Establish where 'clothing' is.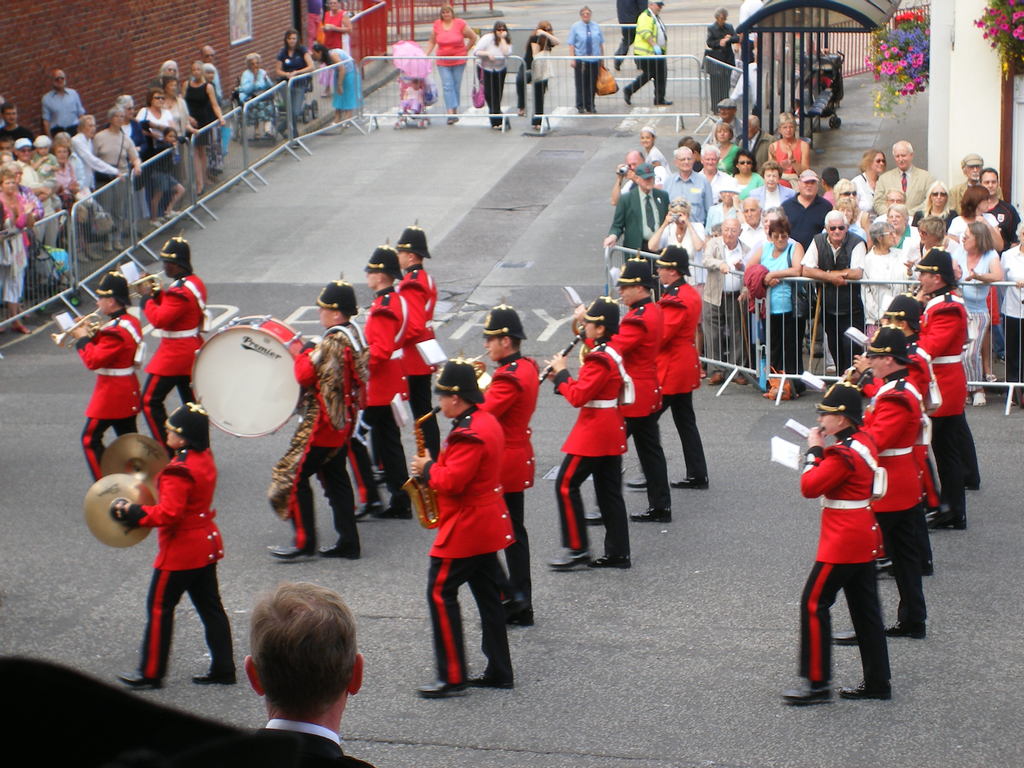
Established at box(512, 33, 554, 125).
